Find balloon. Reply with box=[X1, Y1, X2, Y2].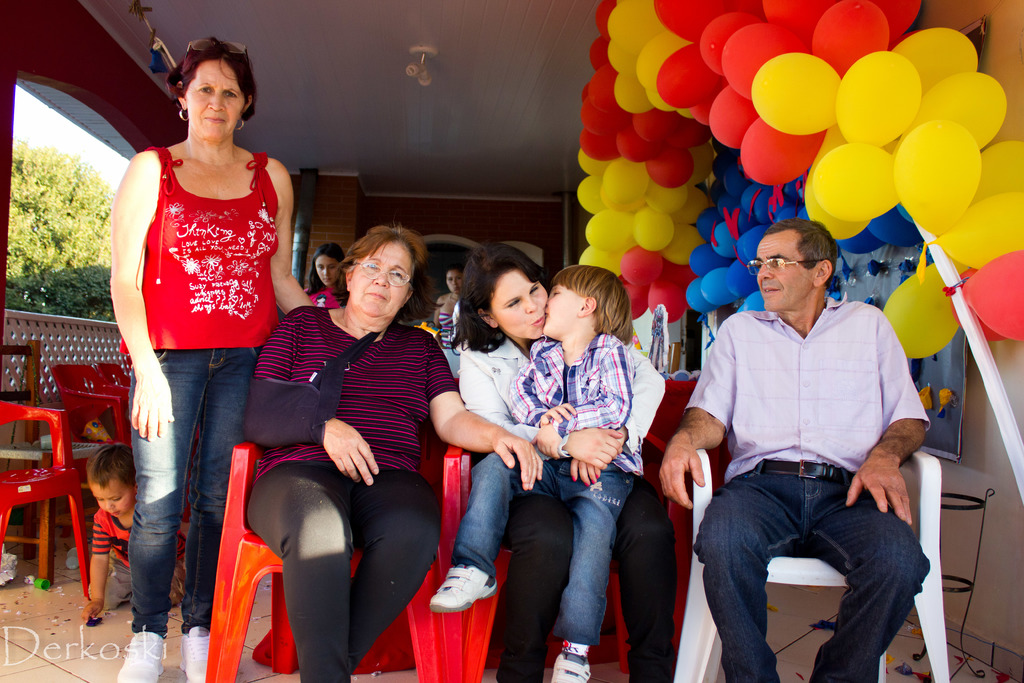
box=[591, 35, 609, 75].
